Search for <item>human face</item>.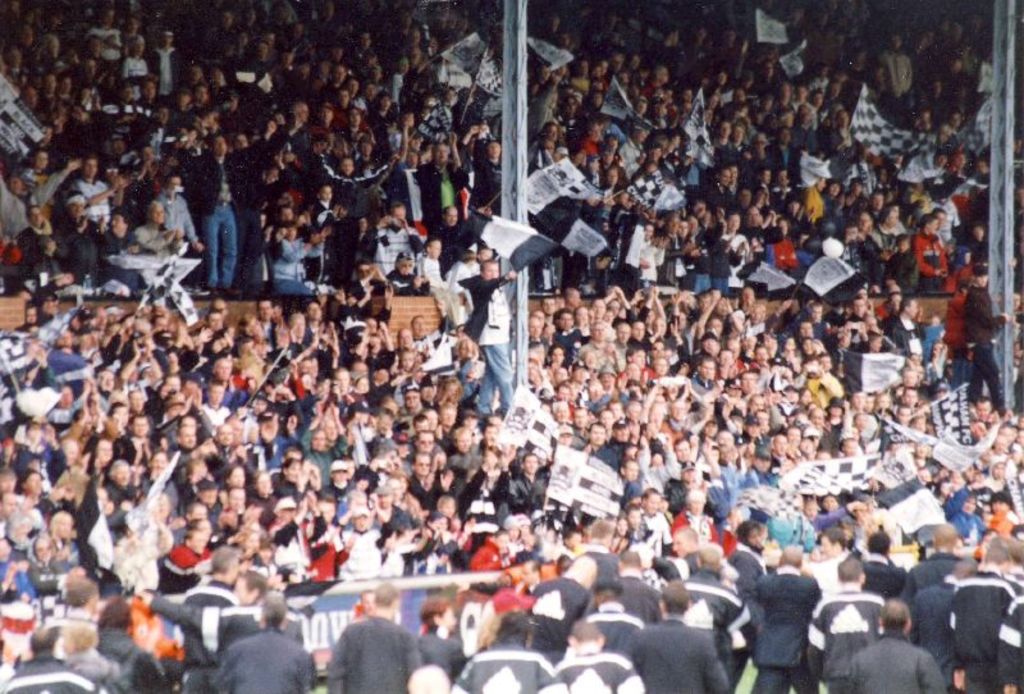
Found at box(852, 392, 867, 415).
